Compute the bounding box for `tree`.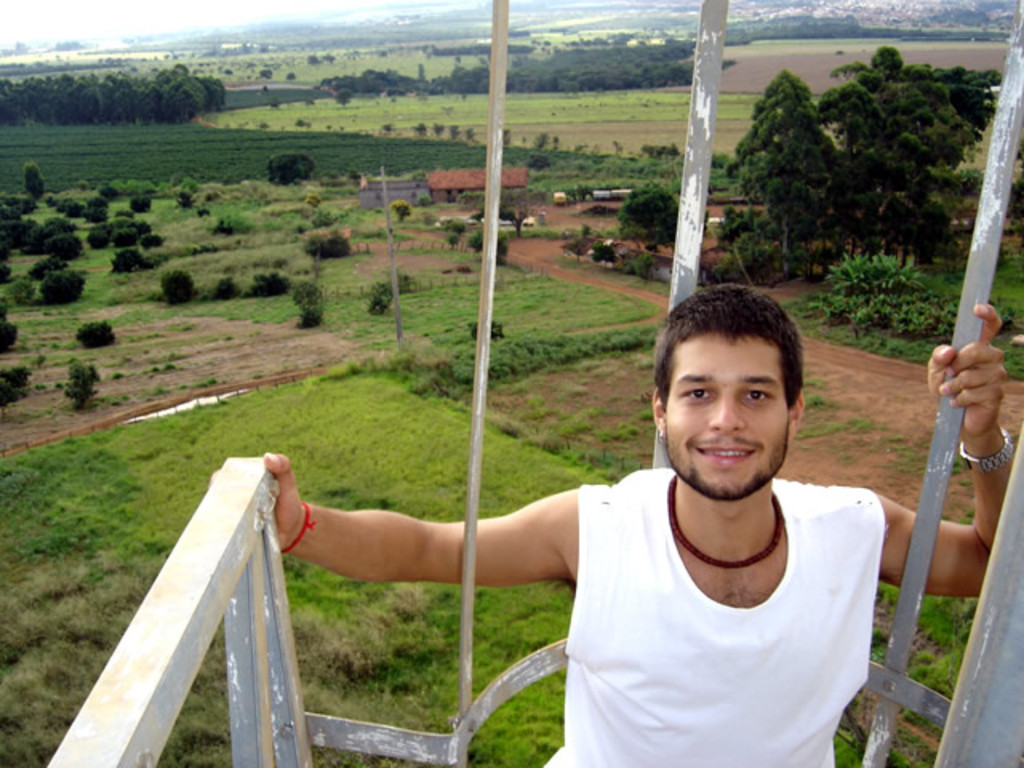
(left=614, top=178, right=682, bottom=250).
